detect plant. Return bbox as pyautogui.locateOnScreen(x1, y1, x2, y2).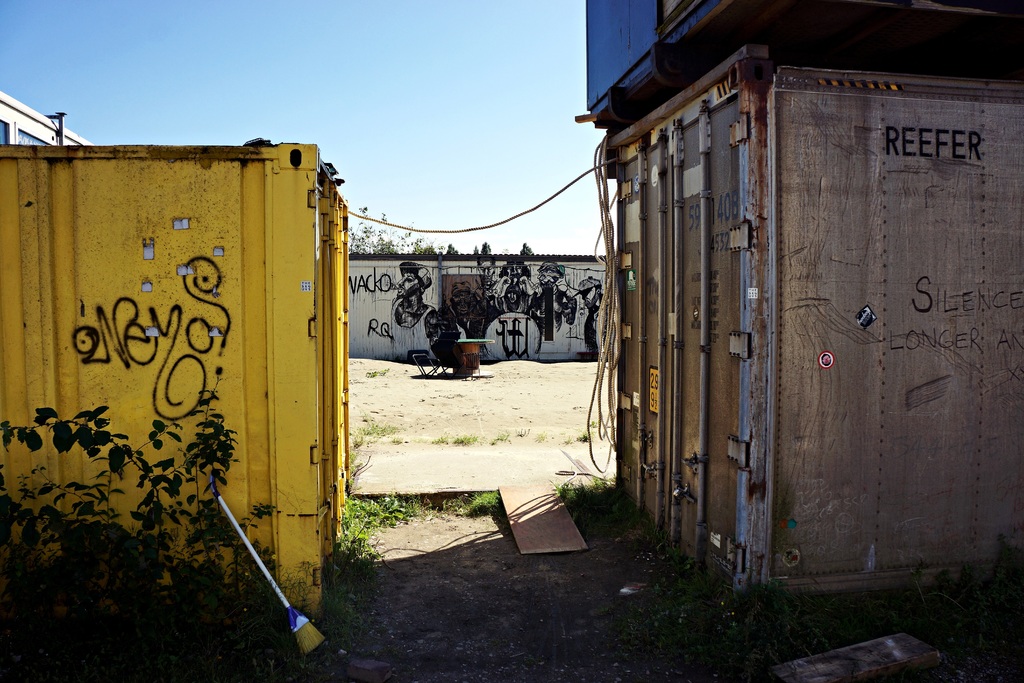
pyautogui.locateOnScreen(576, 429, 596, 443).
